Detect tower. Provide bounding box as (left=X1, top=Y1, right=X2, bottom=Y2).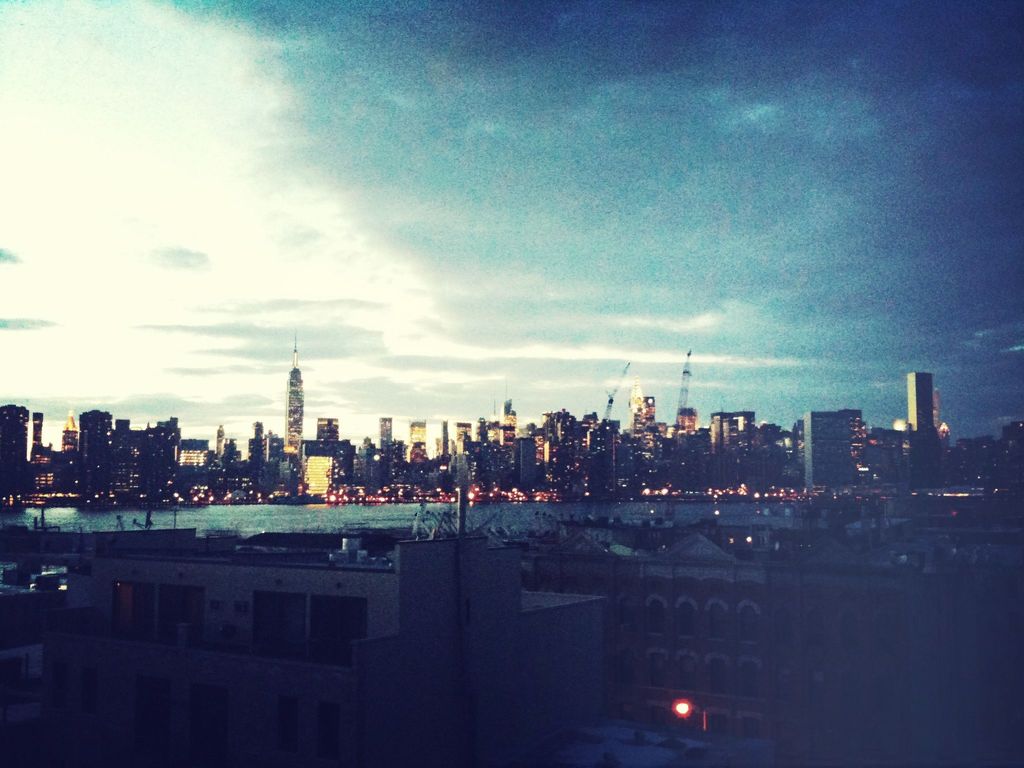
(left=799, top=399, right=860, bottom=490).
